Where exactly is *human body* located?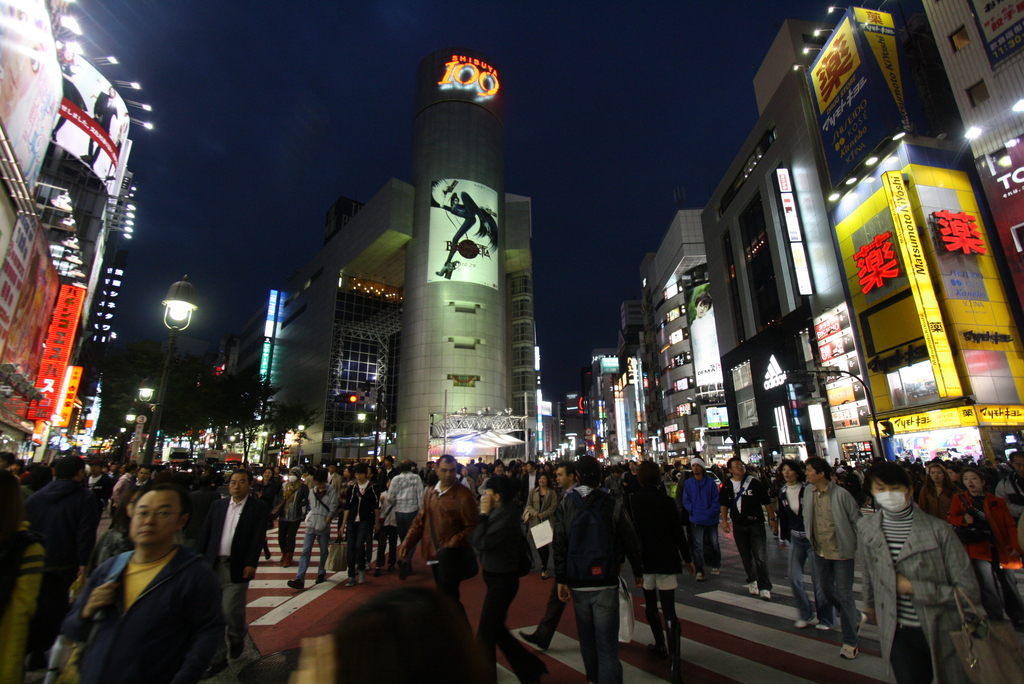
Its bounding box is 400:475:480:641.
